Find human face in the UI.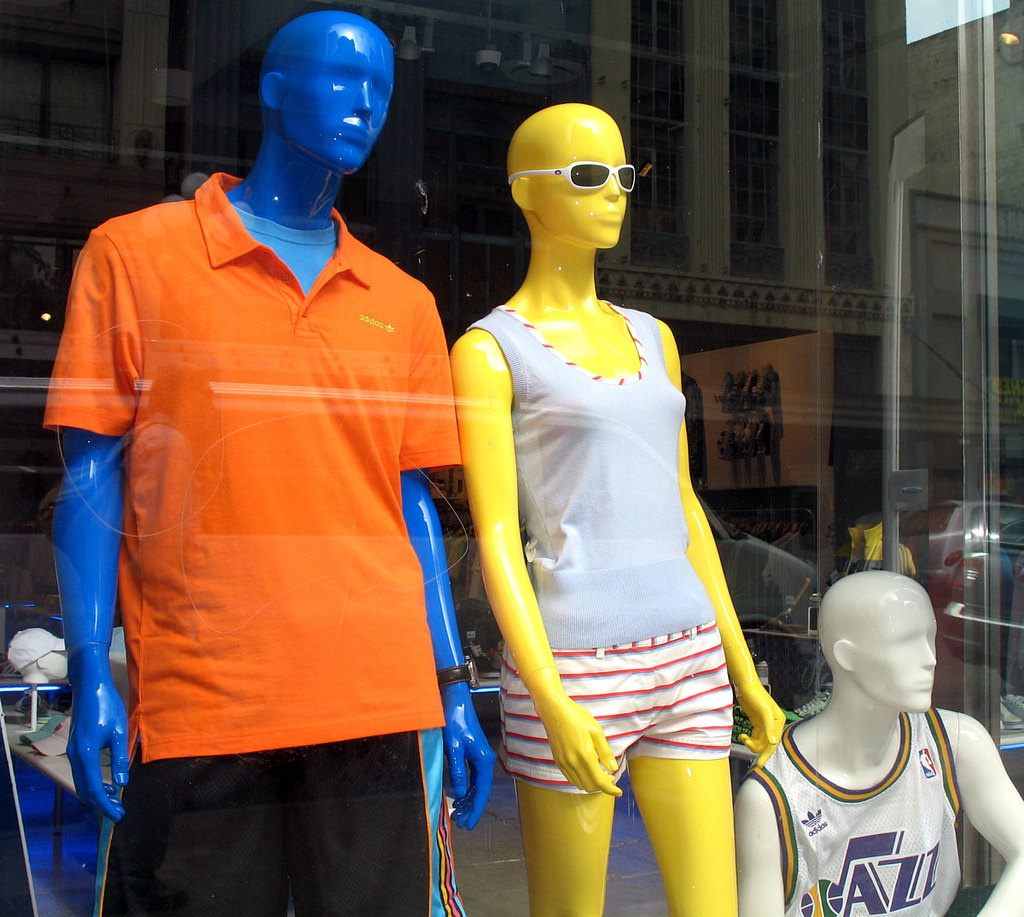
UI element at <bbox>852, 589, 945, 718</bbox>.
